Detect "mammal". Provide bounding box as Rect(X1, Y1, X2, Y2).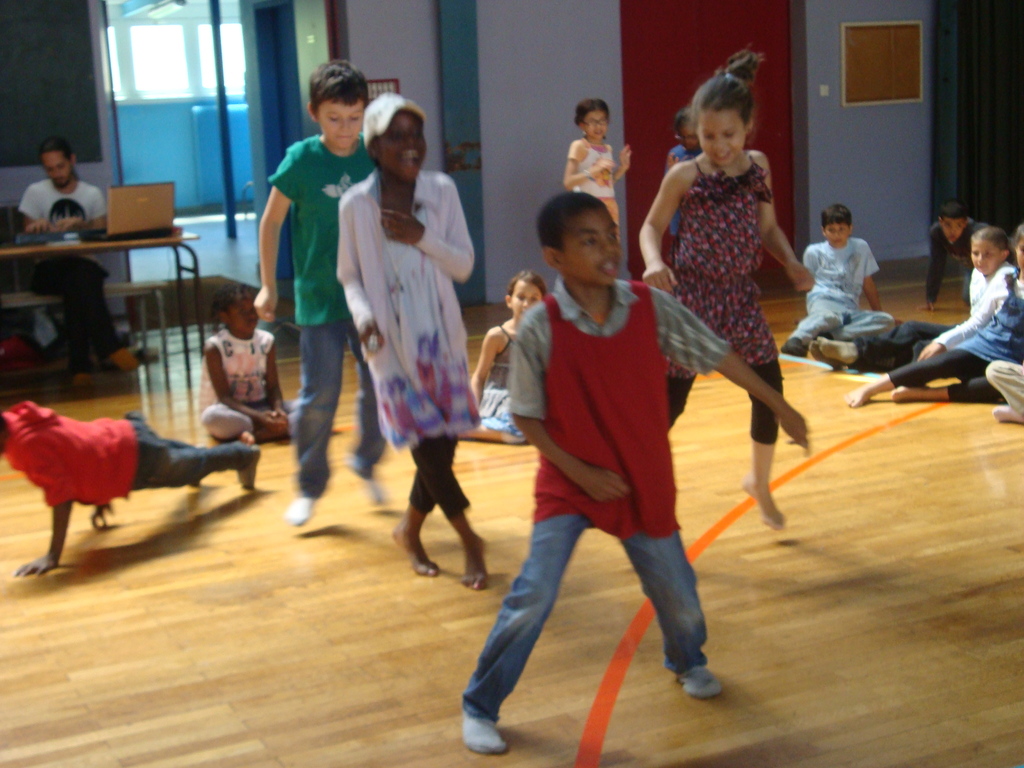
Rect(327, 89, 491, 590).
